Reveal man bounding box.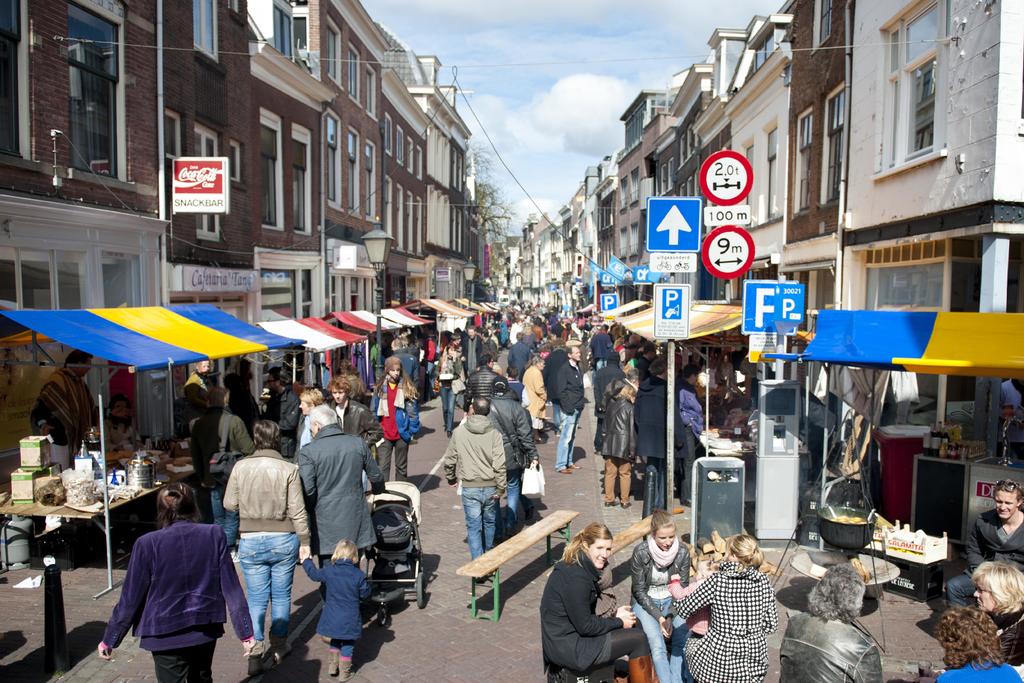
Revealed: 444, 395, 506, 563.
